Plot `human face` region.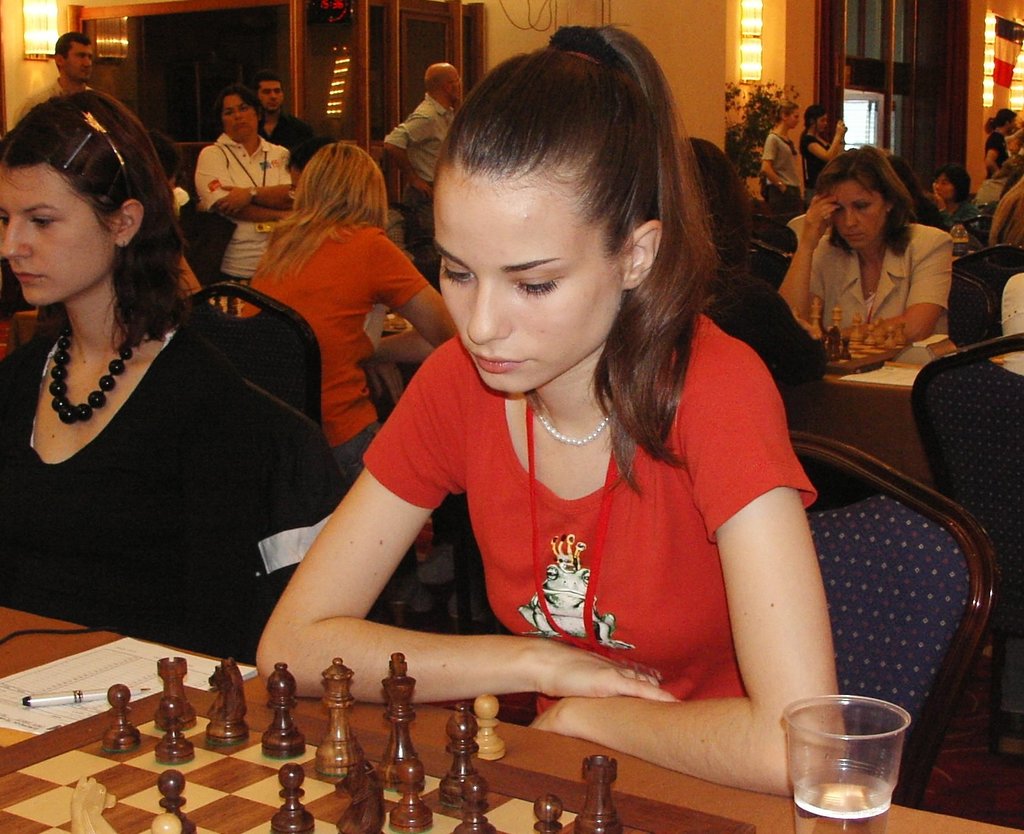
Plotted at bbox(818, 112, 830, 134).
